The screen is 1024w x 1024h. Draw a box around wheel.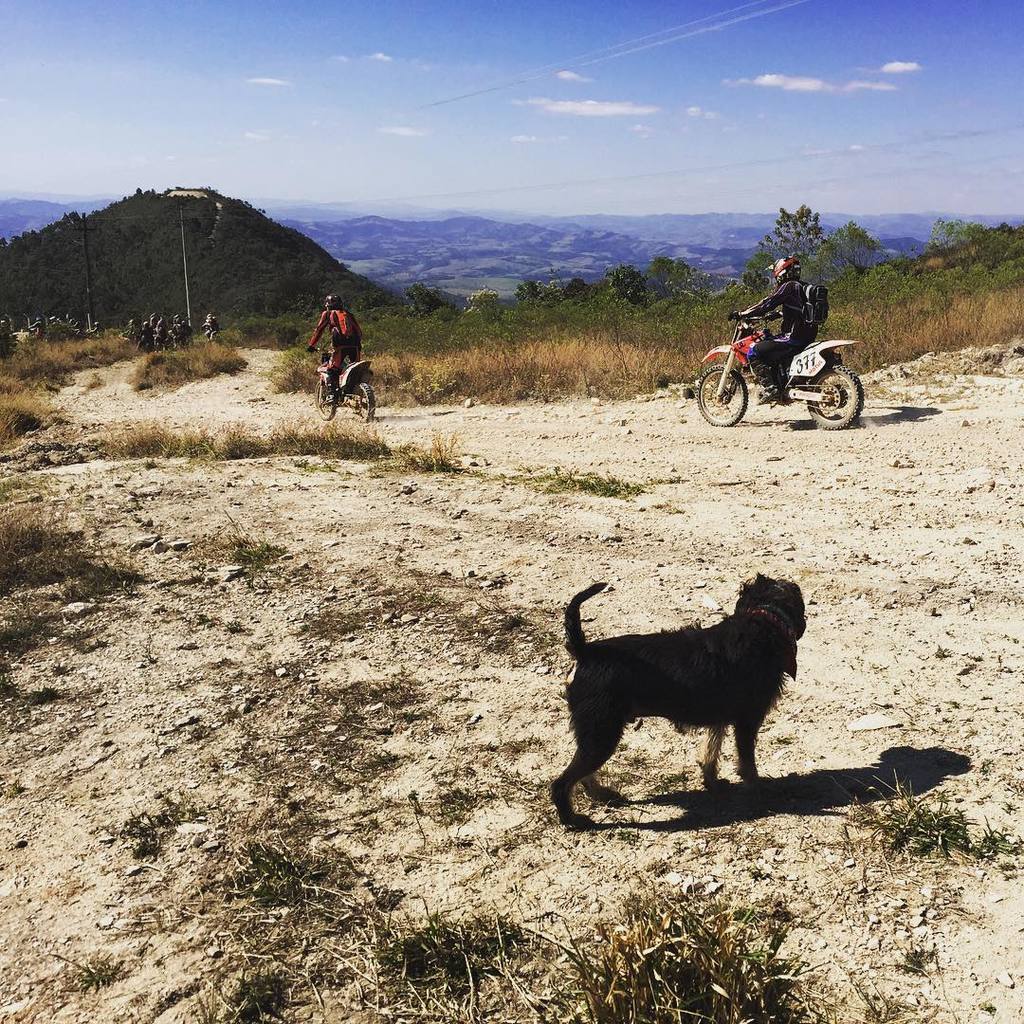
bbox(695, 367, 747, 426).
